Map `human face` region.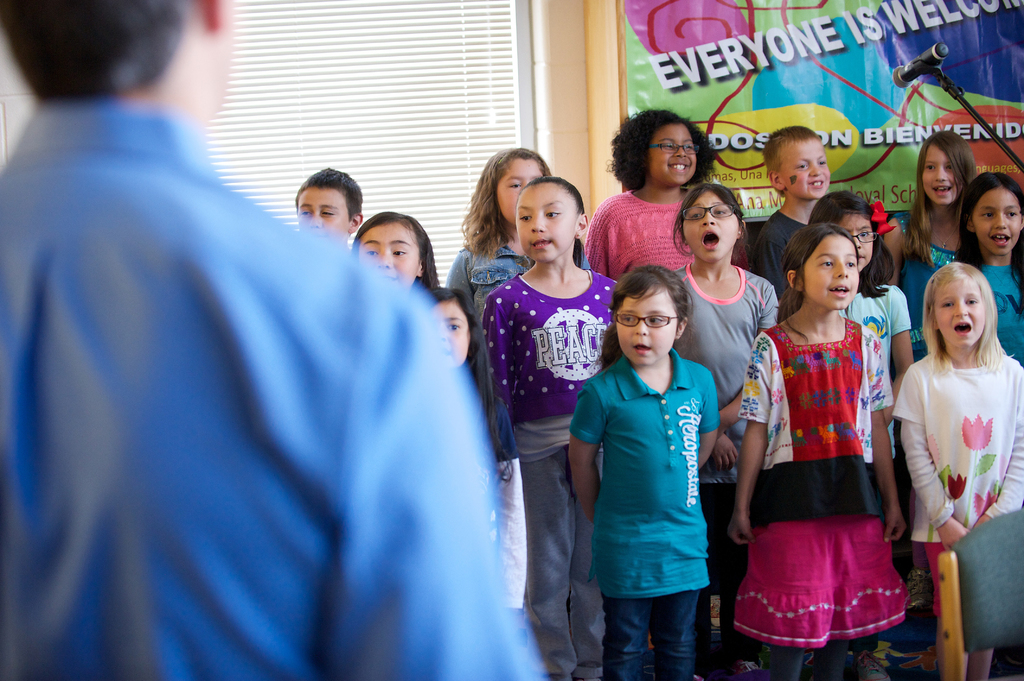
Mapped to <region>650, 122, 696, 187</region>.
